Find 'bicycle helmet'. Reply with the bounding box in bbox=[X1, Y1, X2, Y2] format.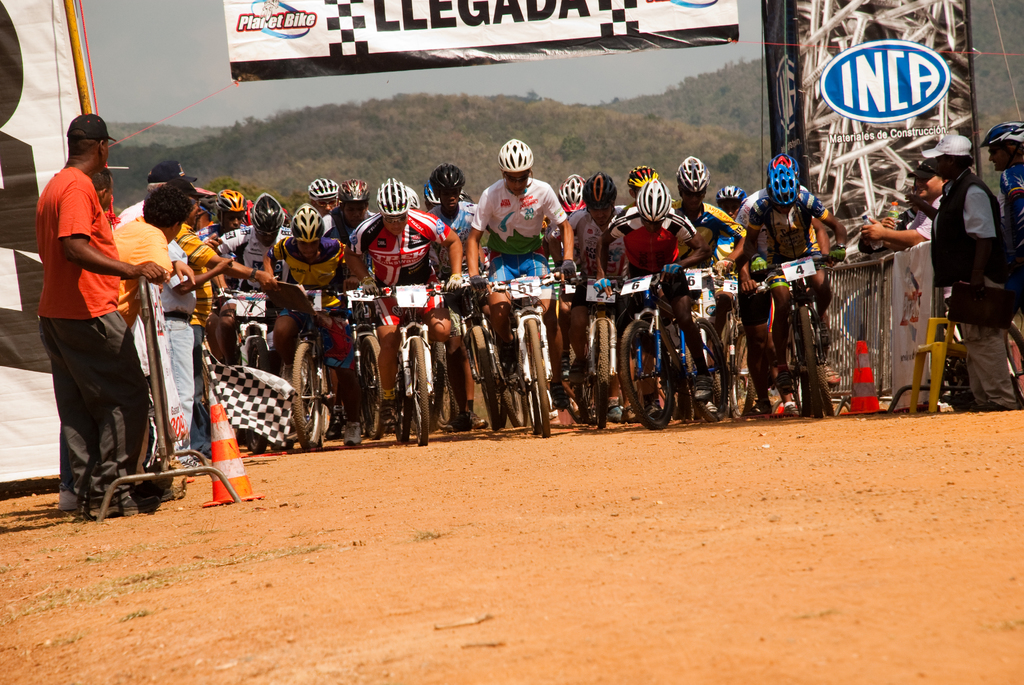
bbox=[588, 171, 618, 206].
